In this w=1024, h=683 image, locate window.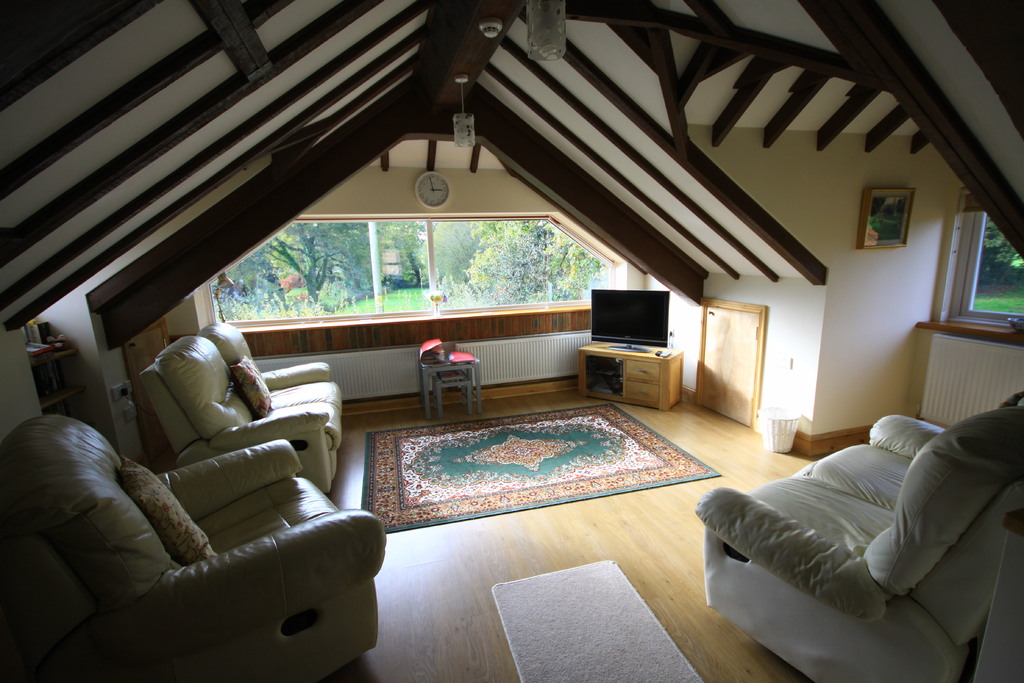
Bounding box: [left=948, top=193, right=1023, bottom=338].
